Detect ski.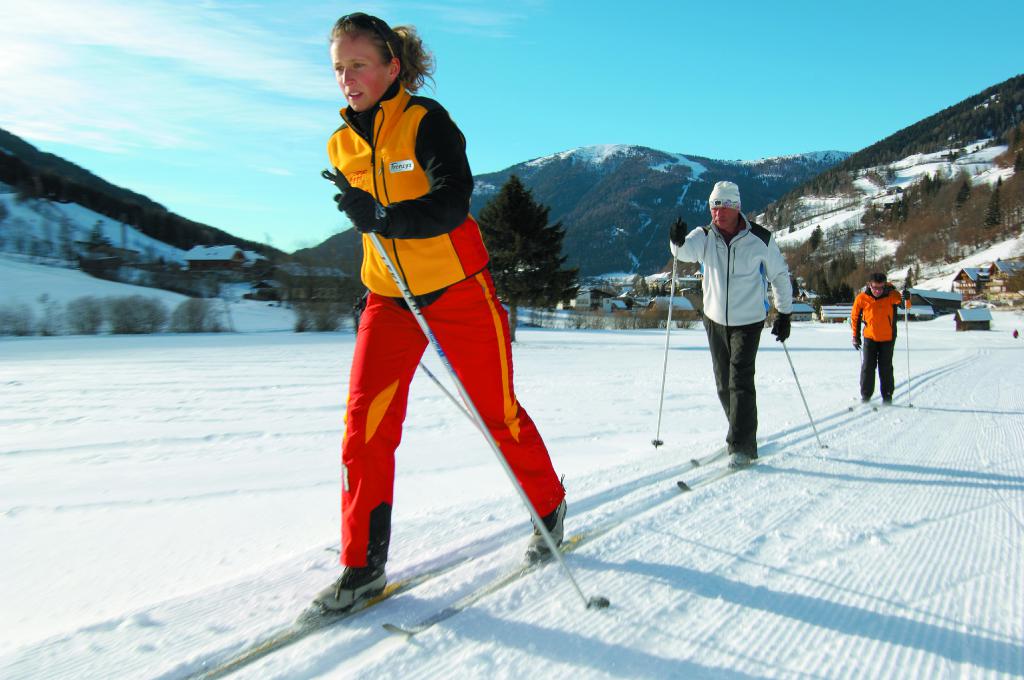
Detected at [x1=381, y1=533, x2=579, y2=639].
